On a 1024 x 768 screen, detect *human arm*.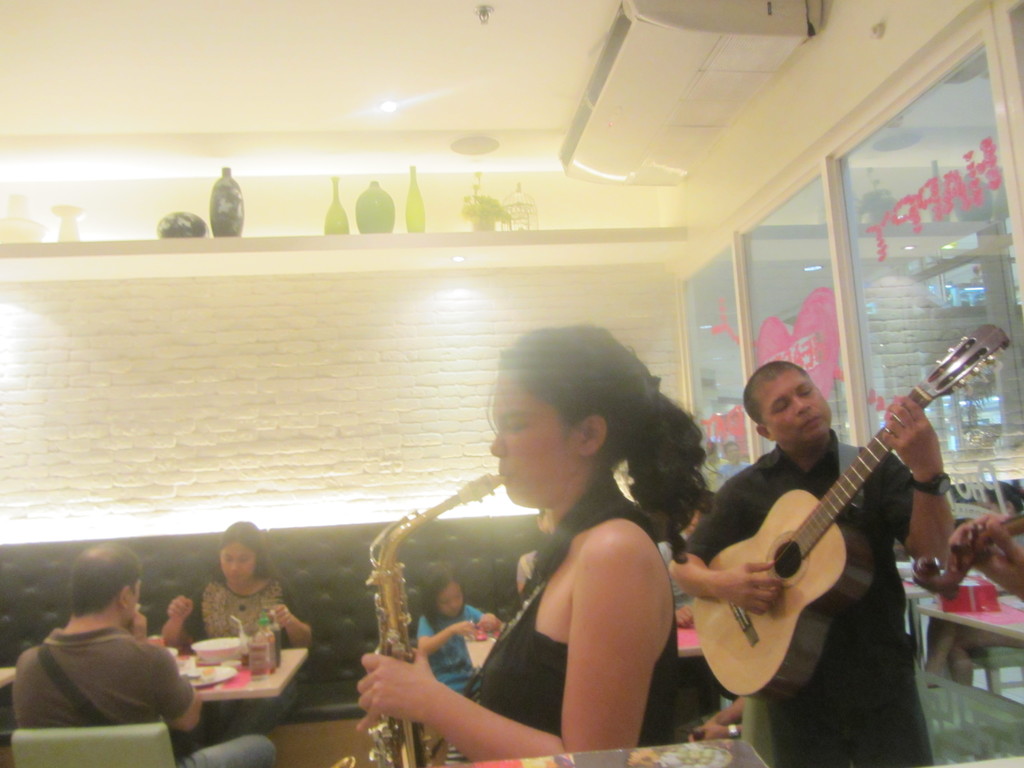
bbox=(876, 390, 960, 562).
